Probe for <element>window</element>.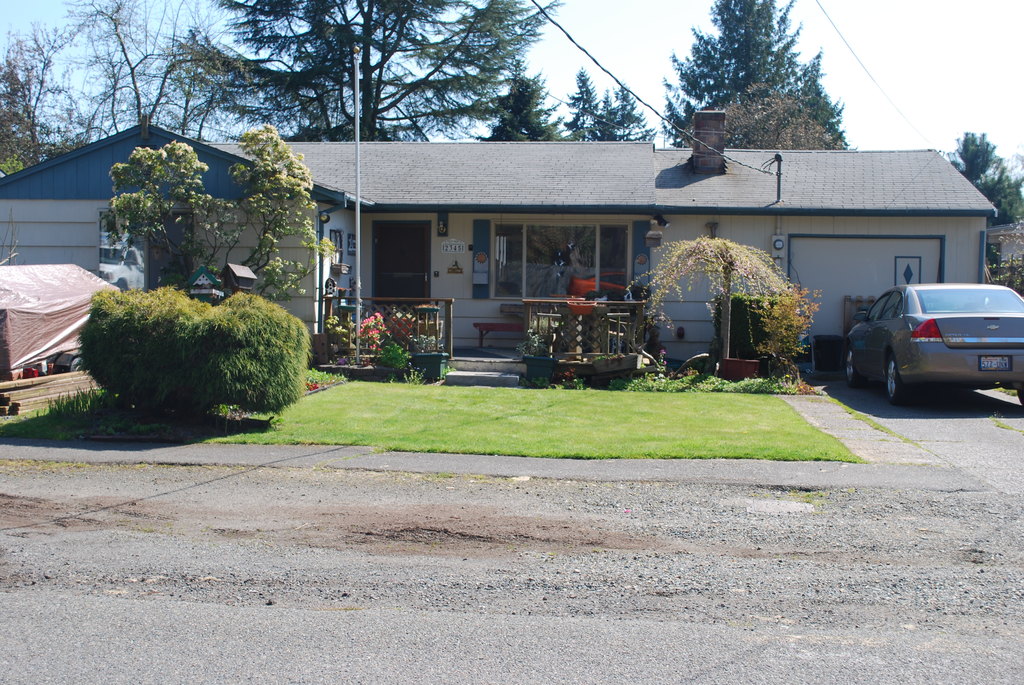
Probe result: l=328, t=232, r=351, b=272.
